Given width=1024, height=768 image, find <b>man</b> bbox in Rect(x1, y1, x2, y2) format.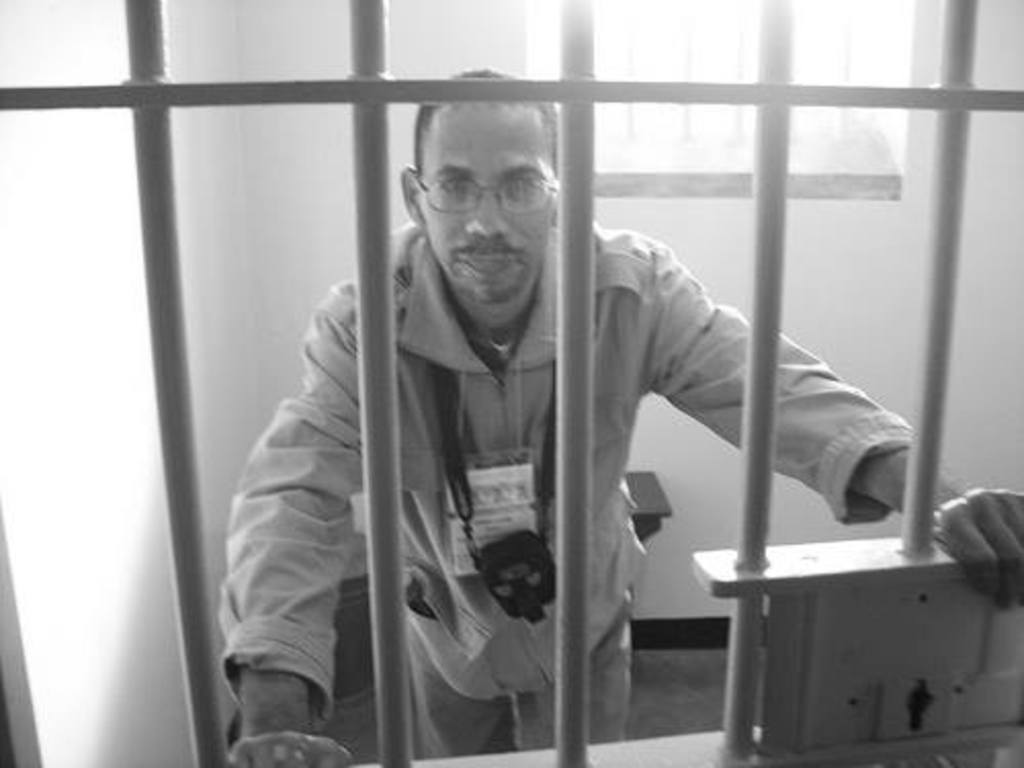
Rect(217, 68, 918, 762).
